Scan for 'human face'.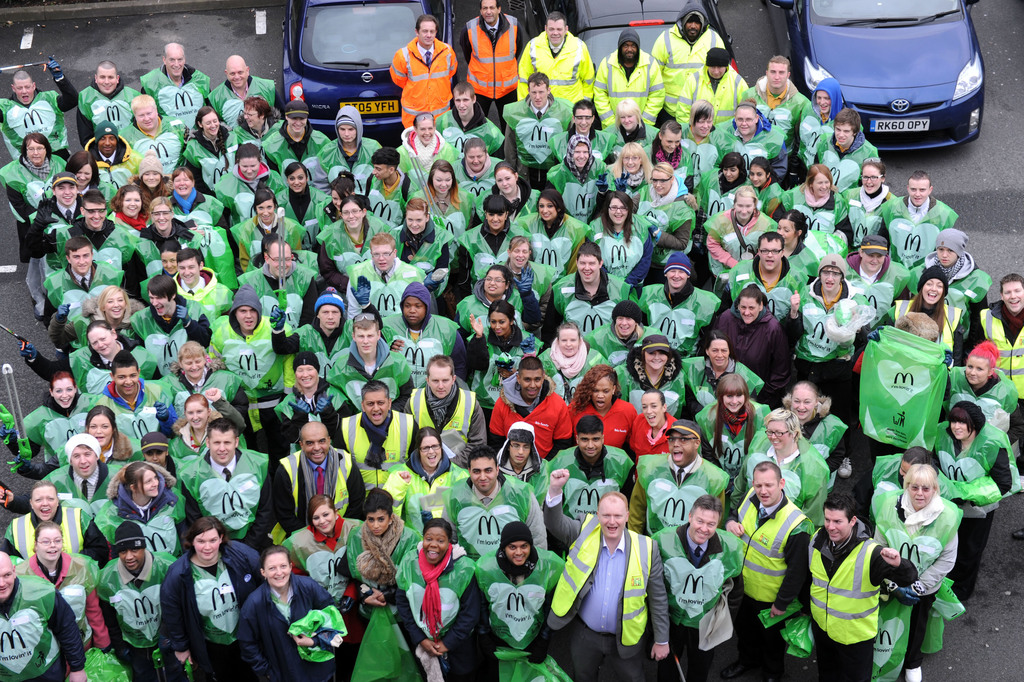
Scan result: [92, 322, 114, 355].
